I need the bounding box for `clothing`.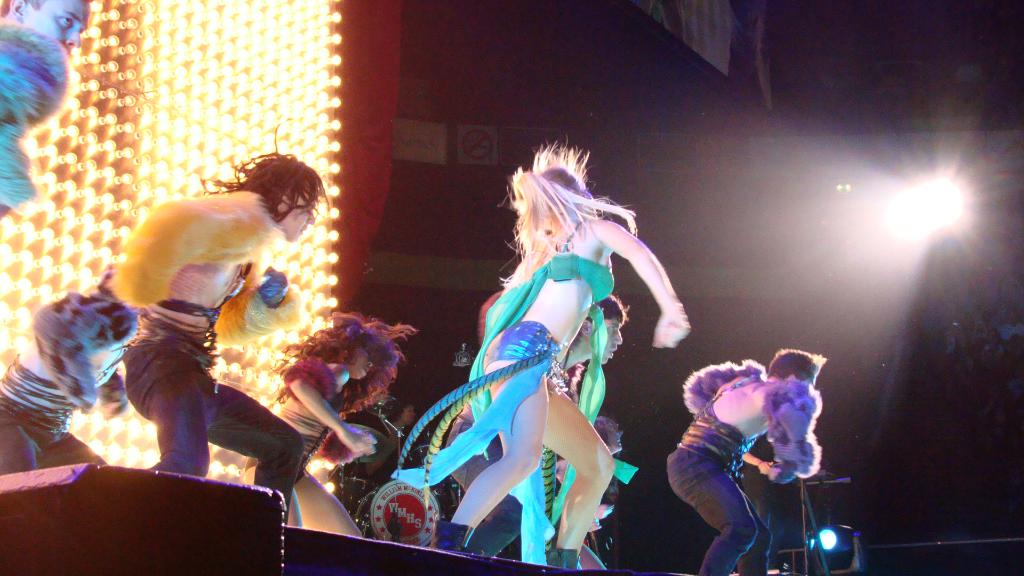
Here it is: [x1=391, y1=217, x2=611, y2=561].
